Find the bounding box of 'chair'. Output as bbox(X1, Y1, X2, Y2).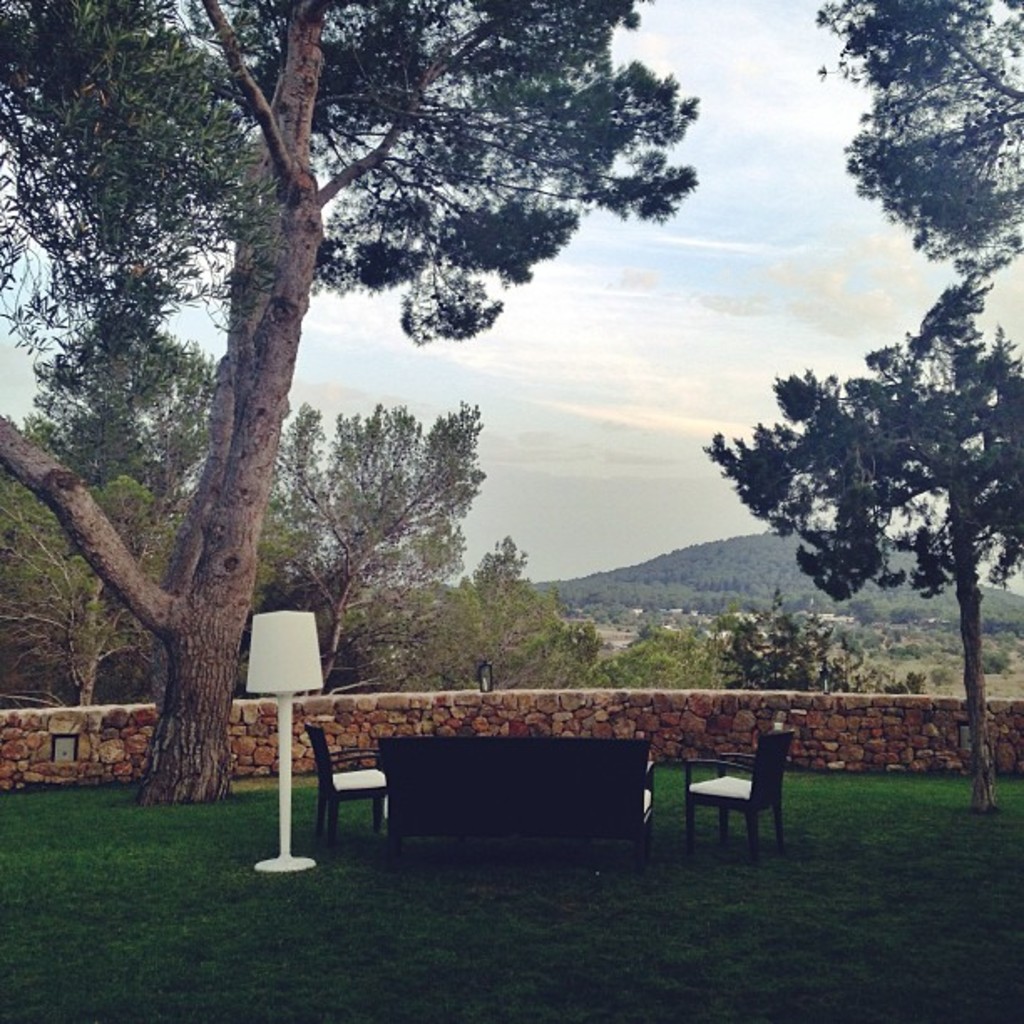
bbox(646, 726, 793, 877).
